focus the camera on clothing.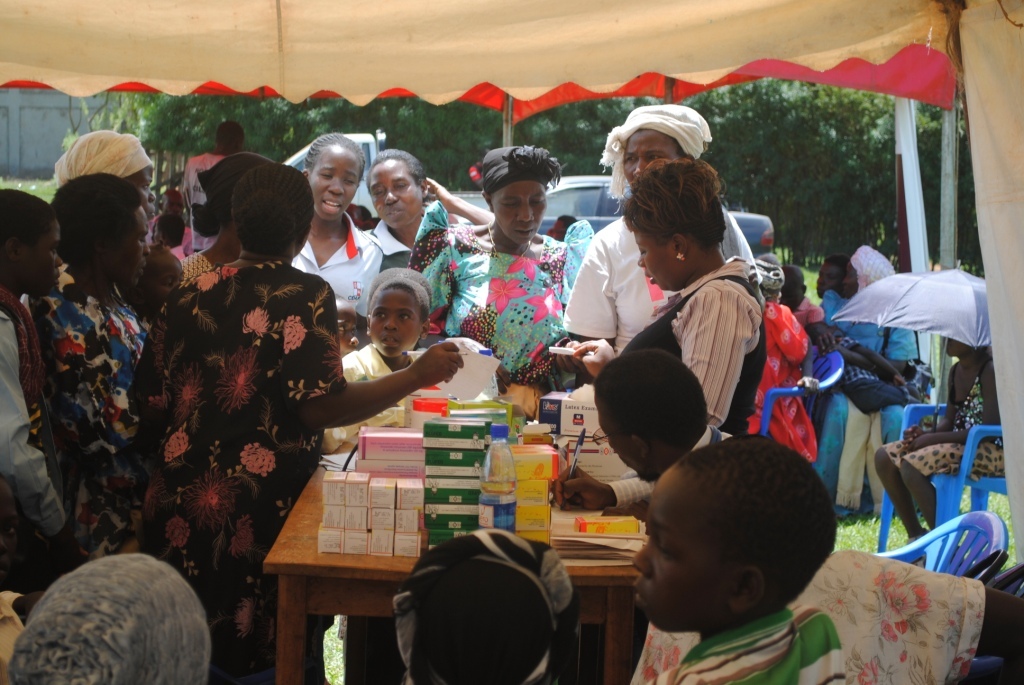
Focus region: [left=288, top=211, right=390, bottom=320].
